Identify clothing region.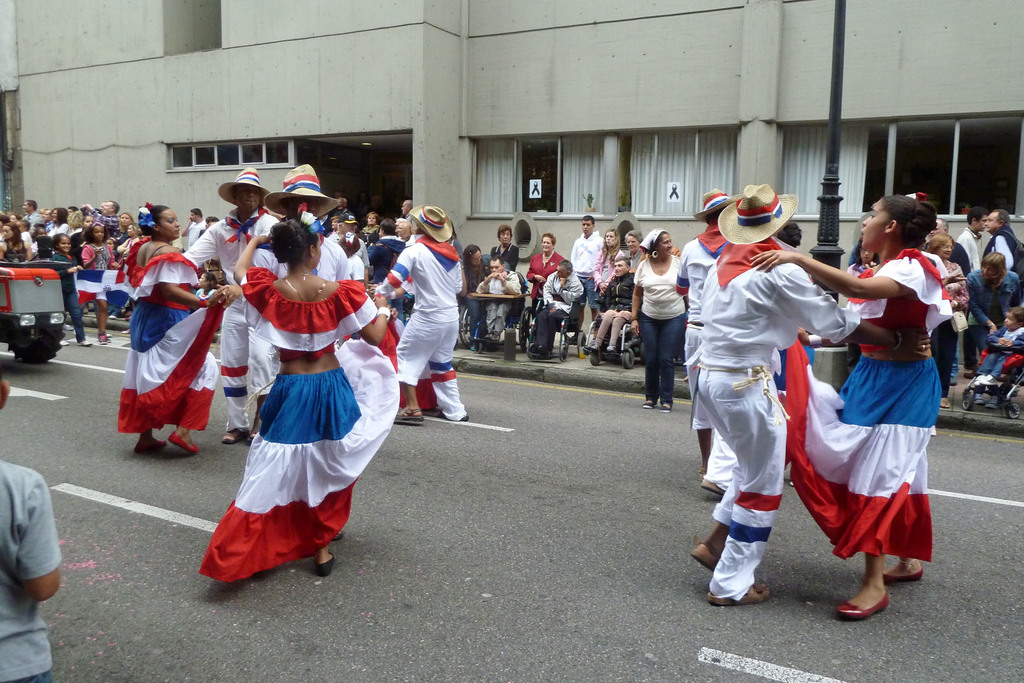
Region: (88,207,118,239).
